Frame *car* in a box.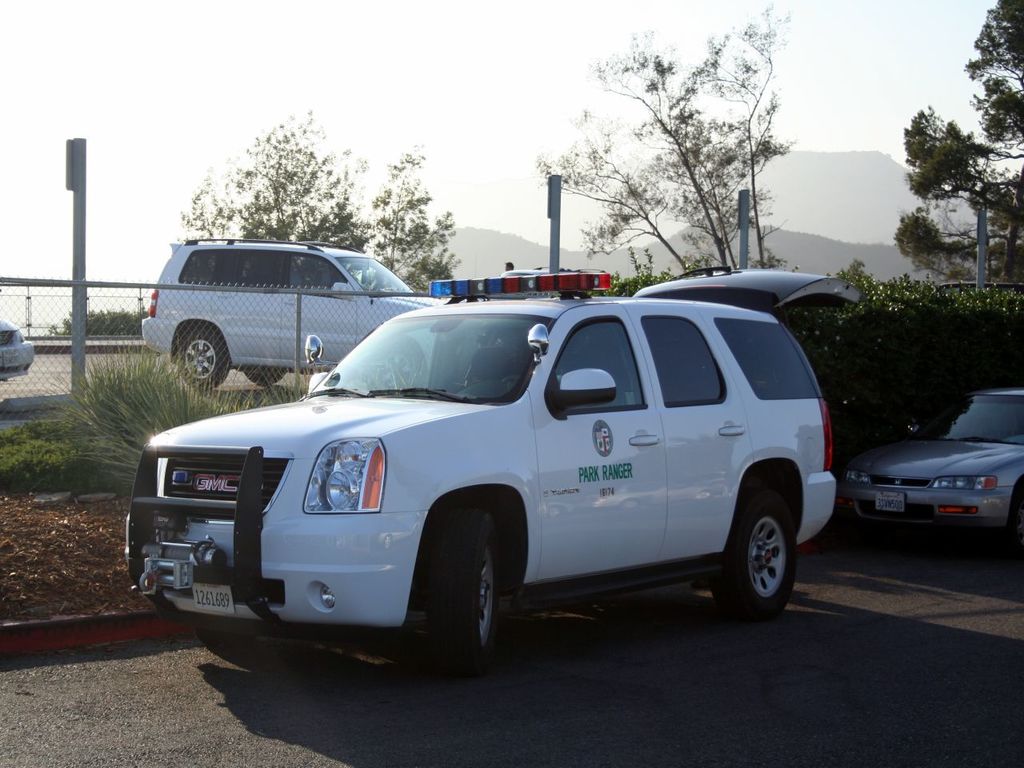
(left=143, top=242, right=440, bottom=390).
